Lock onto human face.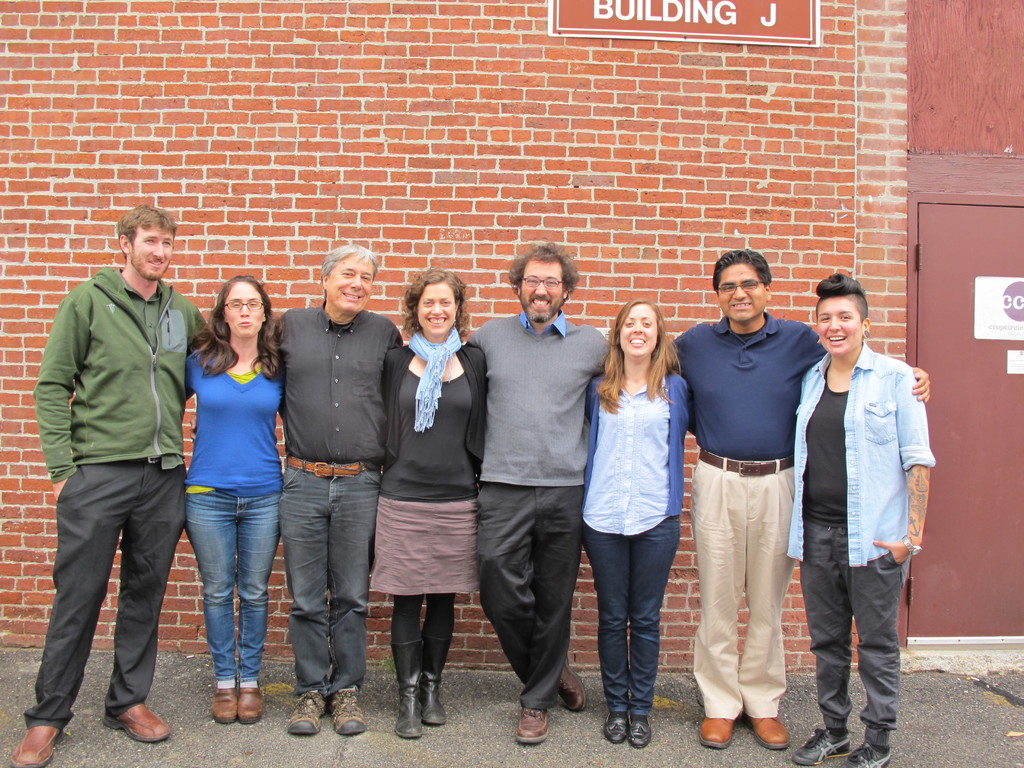
Locked: bbox=[721, 276, 762, 314].
